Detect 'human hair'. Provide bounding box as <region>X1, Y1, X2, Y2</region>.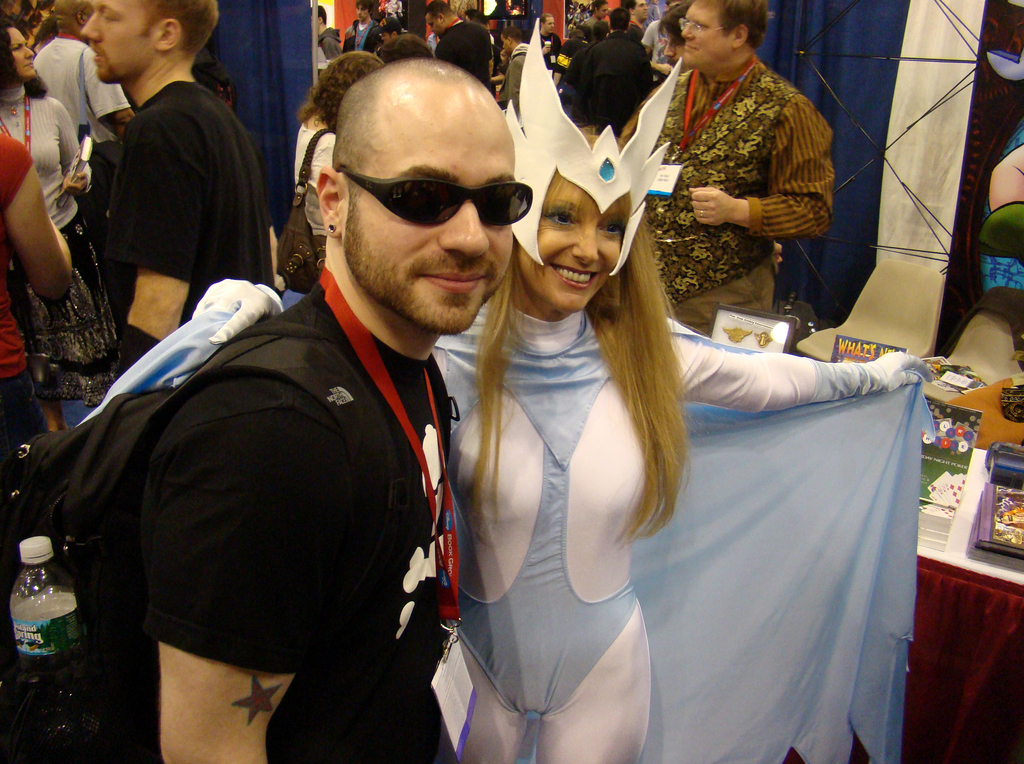
<region>659, 0, 693, 44</region>.
